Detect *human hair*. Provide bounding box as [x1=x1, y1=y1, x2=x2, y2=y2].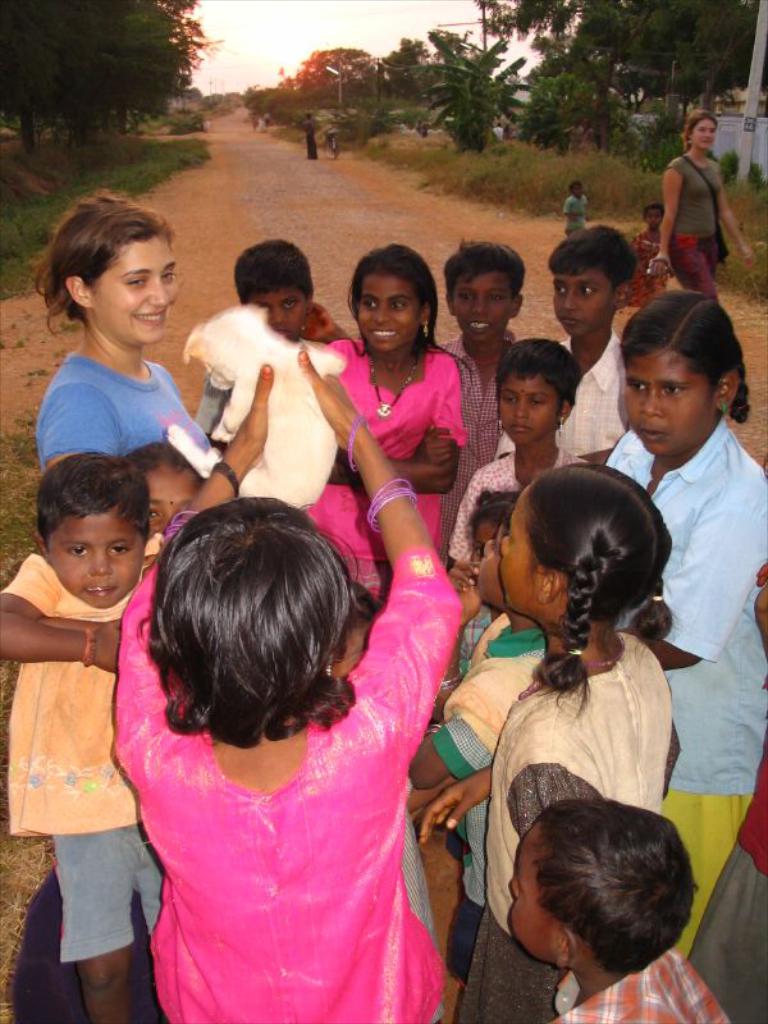
[x1=568, y1=178, x2=585, y2=195].
